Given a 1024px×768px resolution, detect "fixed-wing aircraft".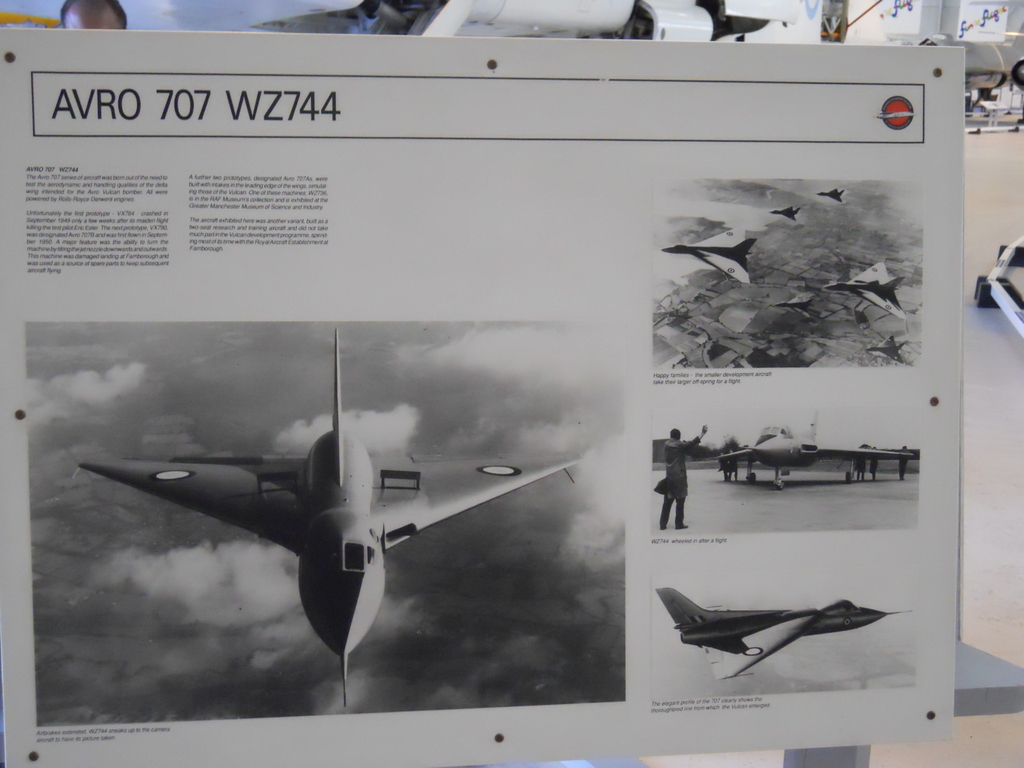
<bbox>823, 261, 904, 318</bbox>.
